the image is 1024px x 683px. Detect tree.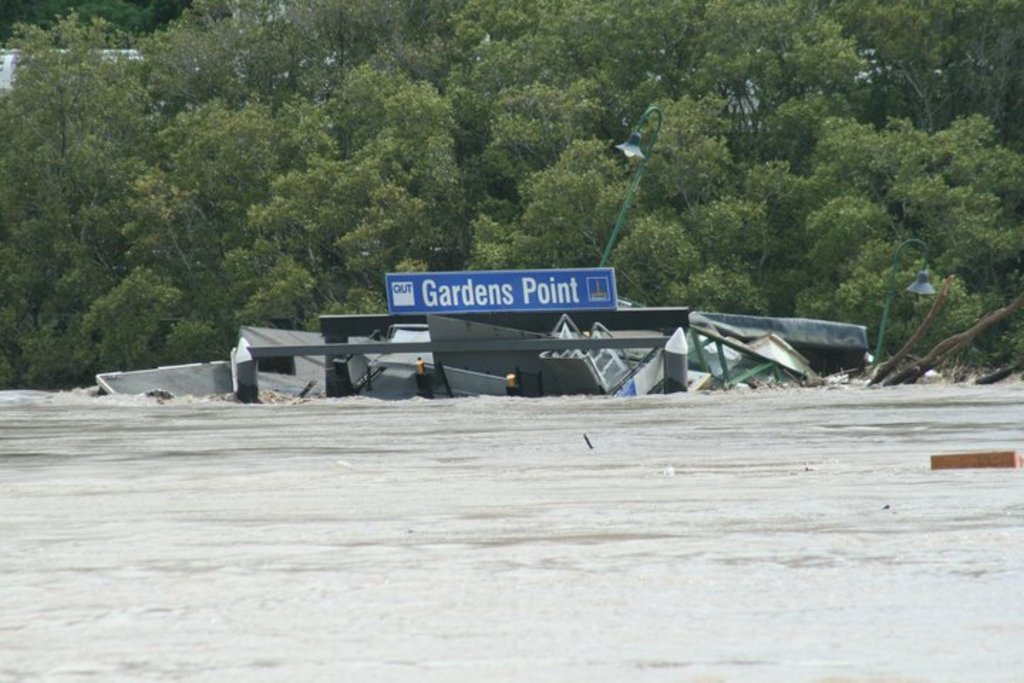
Detection: box=[708, 0, 1023, 151].
